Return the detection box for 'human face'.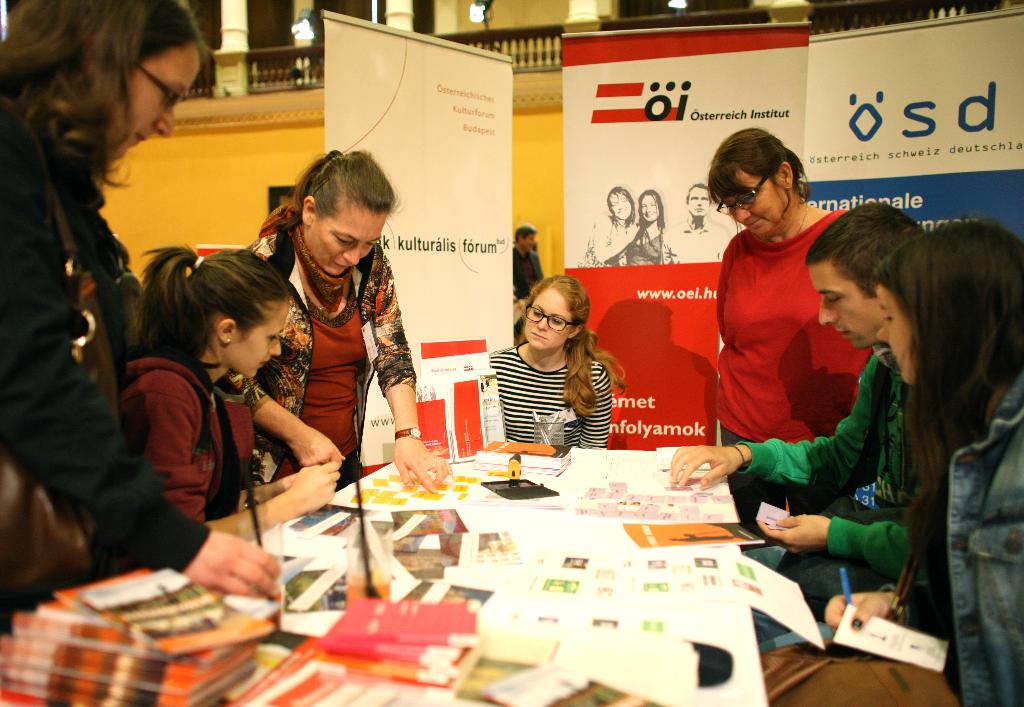
x1=605 y1=187 x2=636 y2=225.
